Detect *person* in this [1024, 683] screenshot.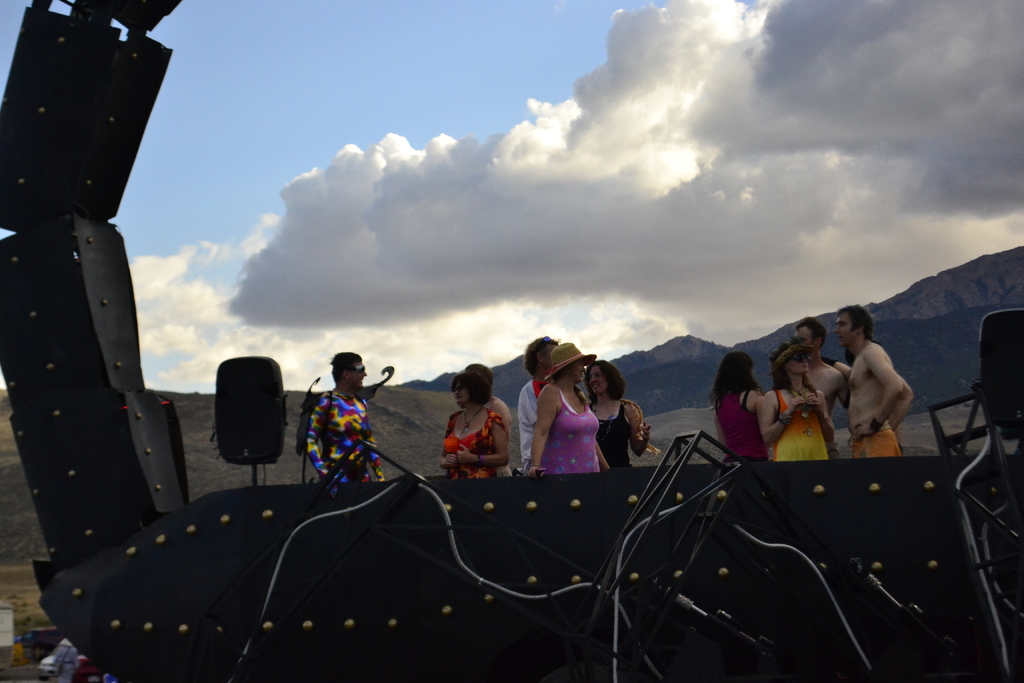
Detection: detection(762, 353, 847, 473).
